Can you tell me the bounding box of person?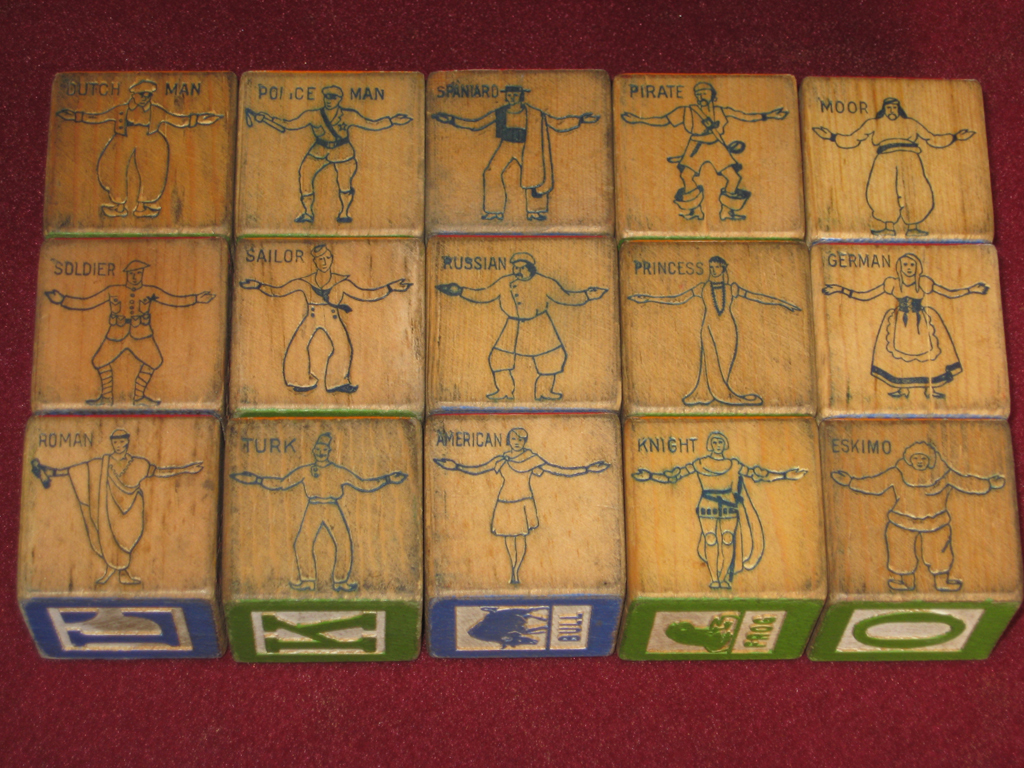
[x1=431, y1=86, x2=602, y2=220].
